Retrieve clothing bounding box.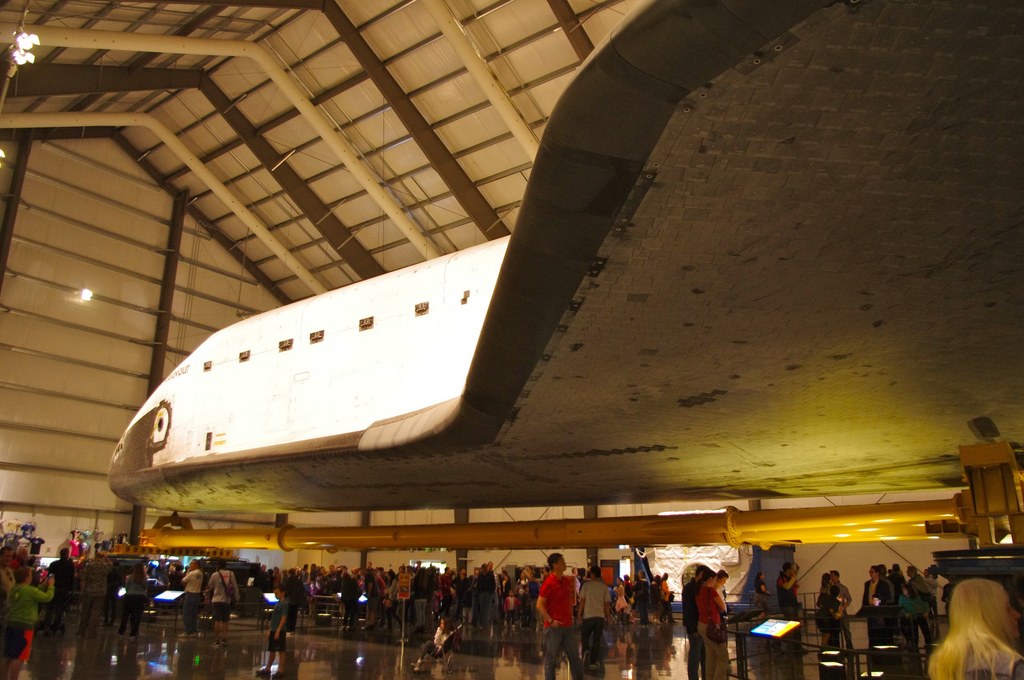
Bounding box: pyautogui.locateOnScreen(534, 572, 582, 679).
